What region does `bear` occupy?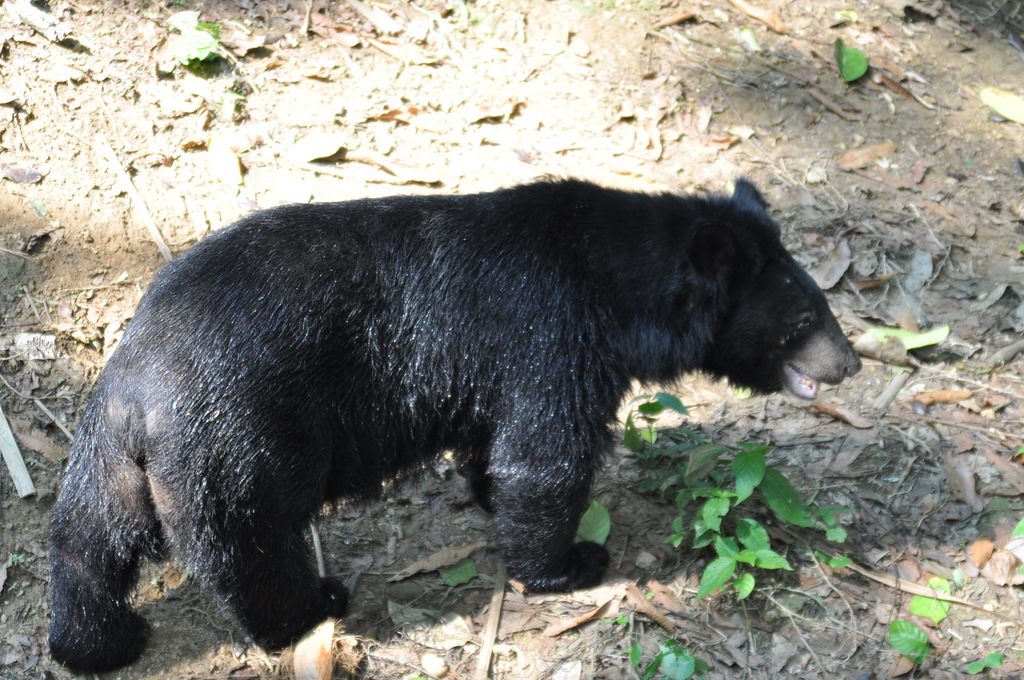
rect(41, 172, 864, 679).
